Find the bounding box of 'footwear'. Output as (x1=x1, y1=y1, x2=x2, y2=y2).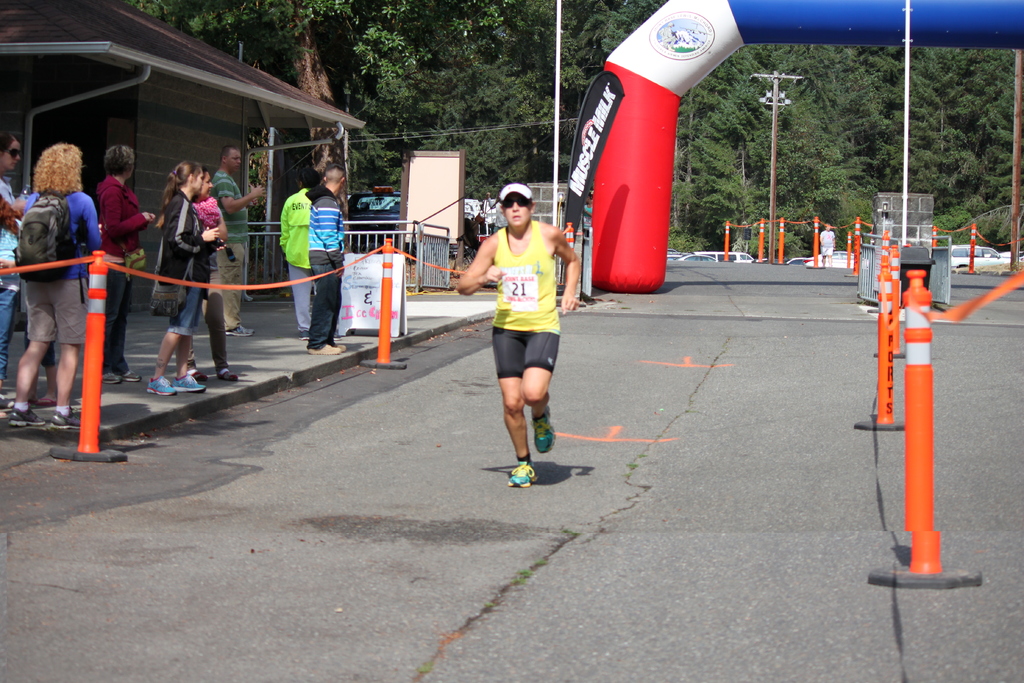
(x1=528, y1=404, x2=557, y2=454).
